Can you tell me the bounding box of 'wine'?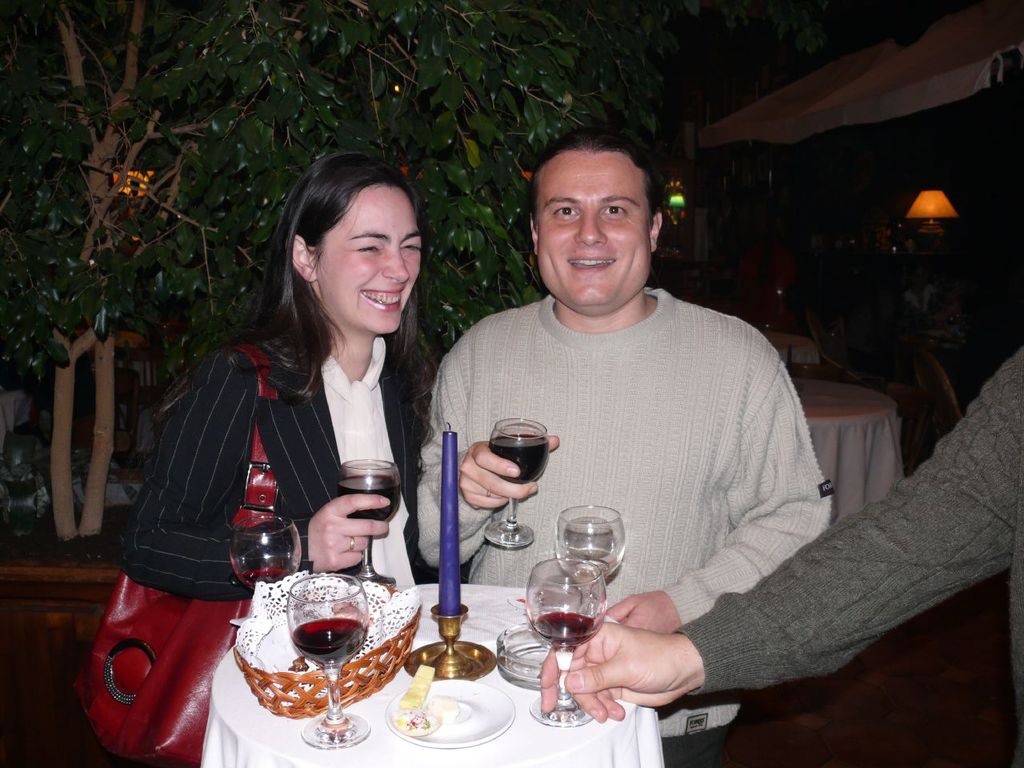
[x1=286, y1=616, x2=370, y2=666].
